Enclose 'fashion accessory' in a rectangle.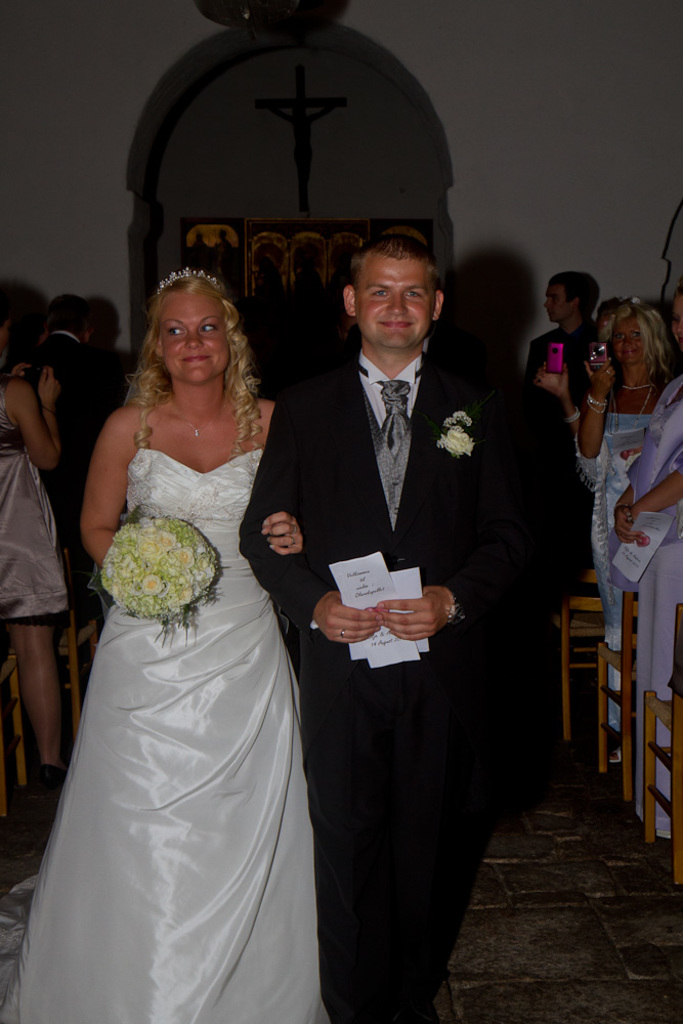
[x1=289, y1=522, x2=300, y2=534].
